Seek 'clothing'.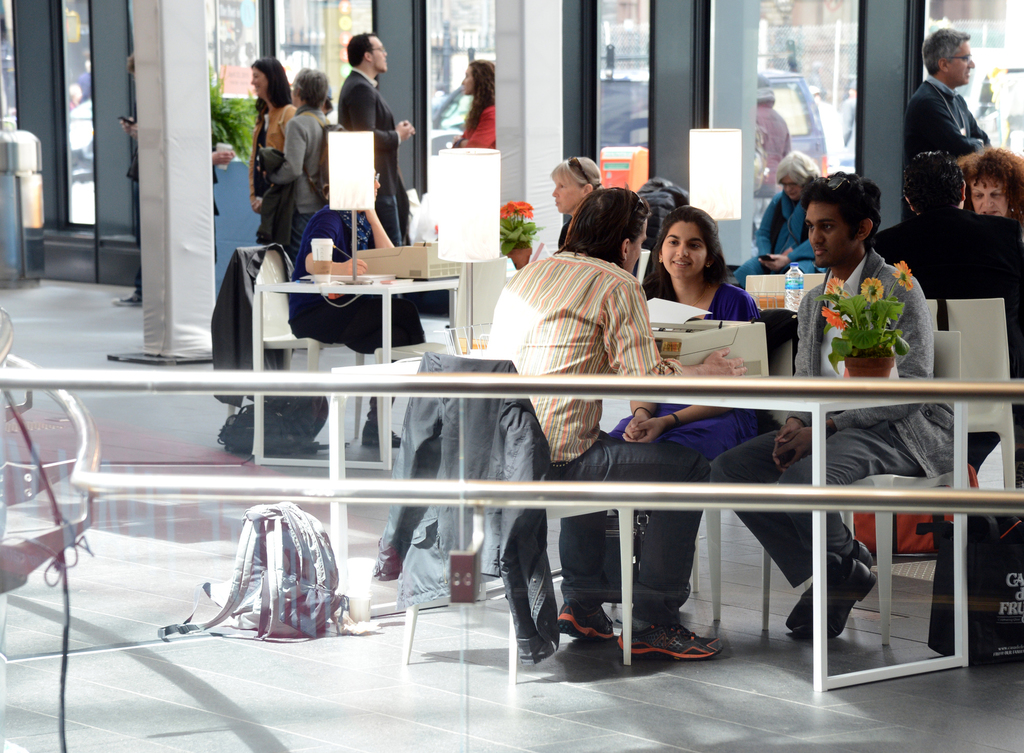
bbox(338, 68, 412, 259).
